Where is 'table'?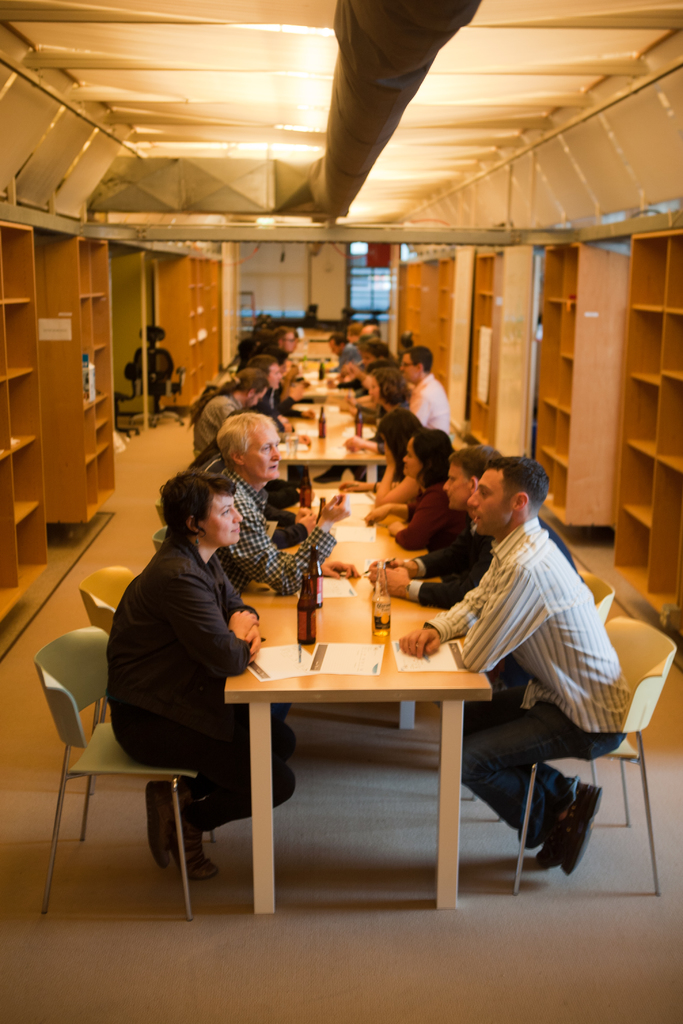
bbox=[292, 359, 350, 397].
